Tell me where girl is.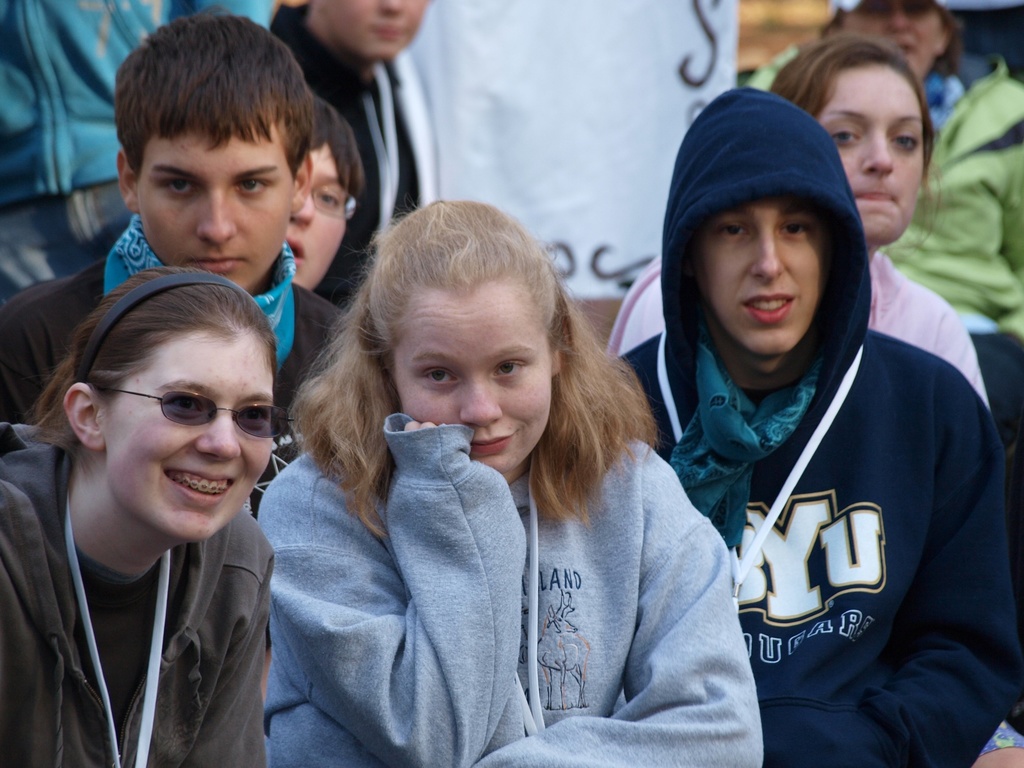
girl is at (left=256, top=180, right=754, bottom=767).
